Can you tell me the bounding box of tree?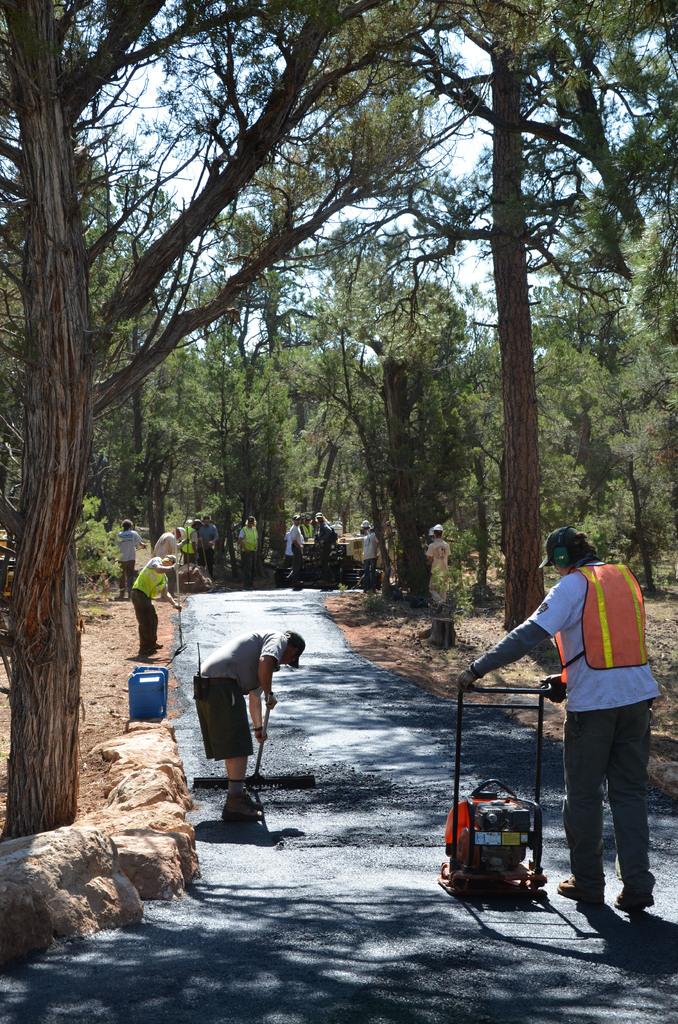
<box>371,70,642,559</box>.
